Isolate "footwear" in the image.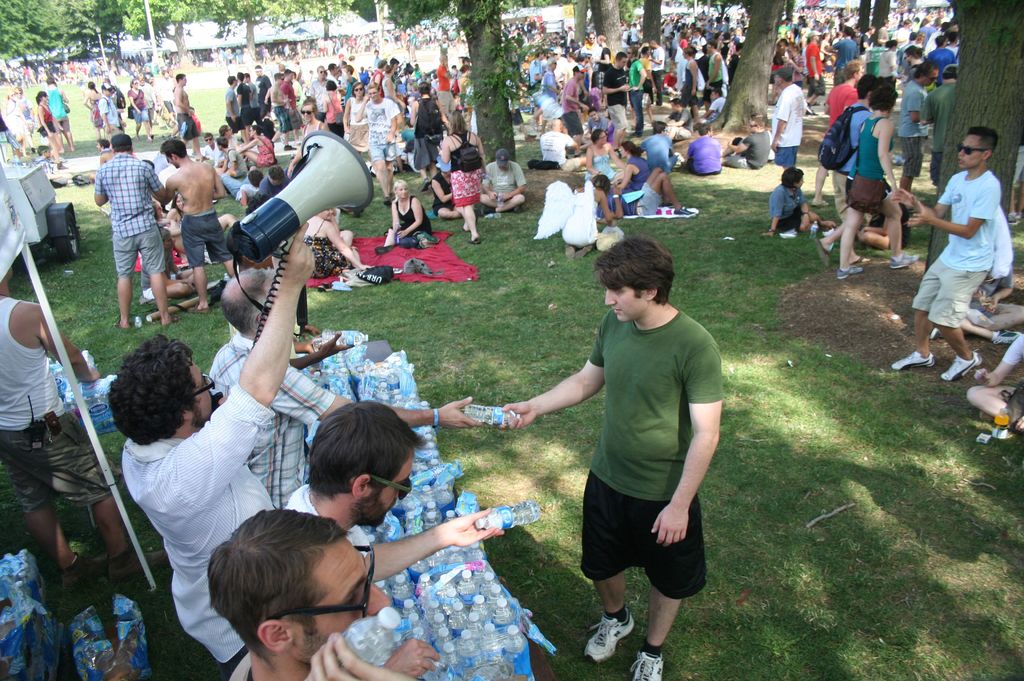
Isolated region: [x1=473, y1=206, x2=496, y2=215].
